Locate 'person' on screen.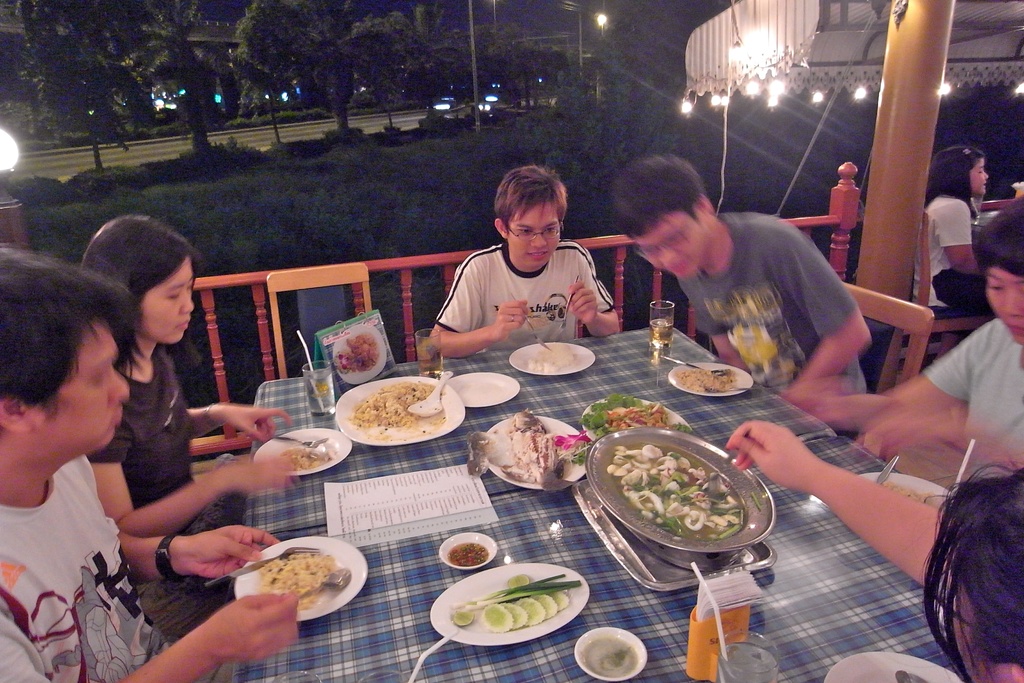
On screen at x1=927, y1=147, x2=1009, y2=293.
